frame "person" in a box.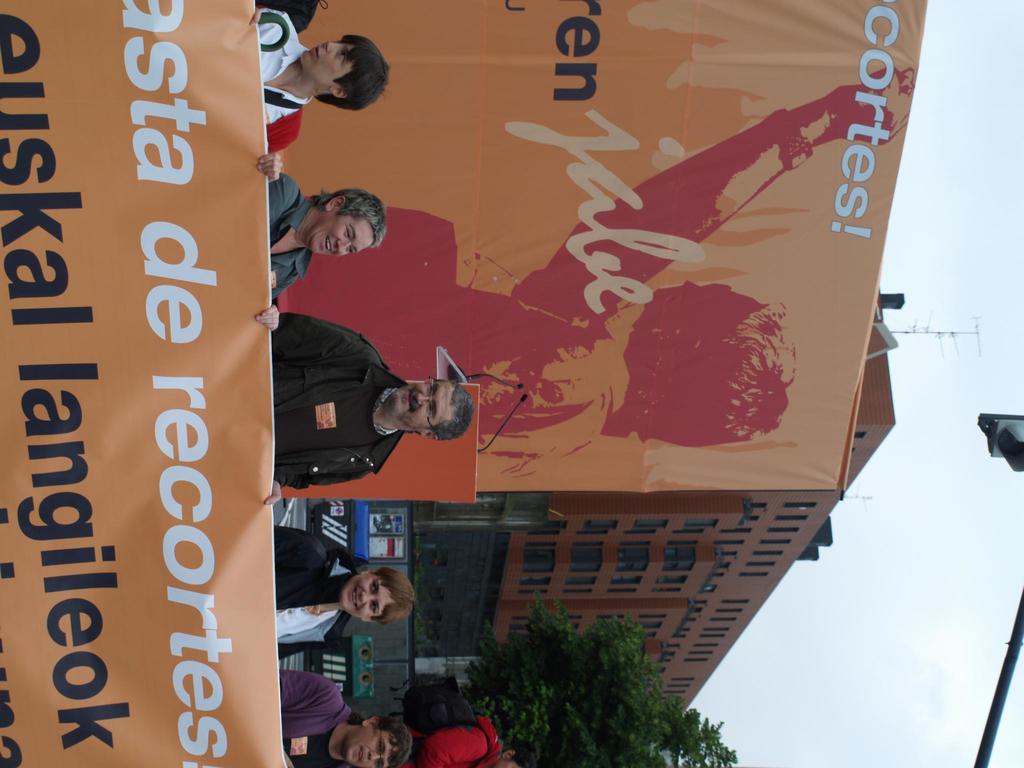
region(278, 68, 912, 492).
